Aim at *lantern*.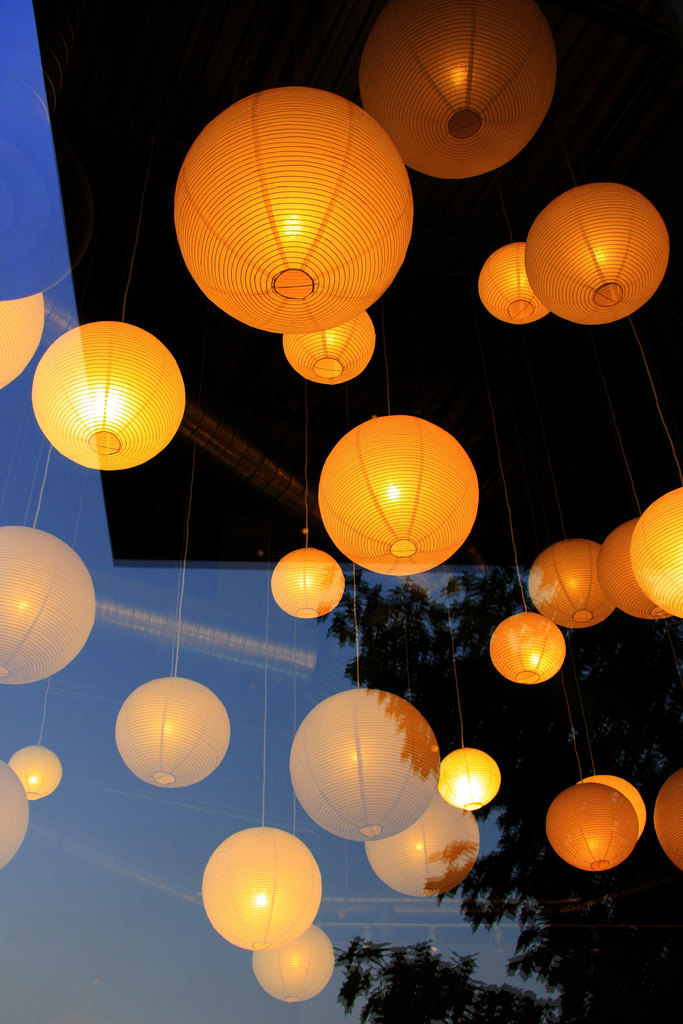
Aimed at x1=360 y1=0 x2=556 y2=180.
